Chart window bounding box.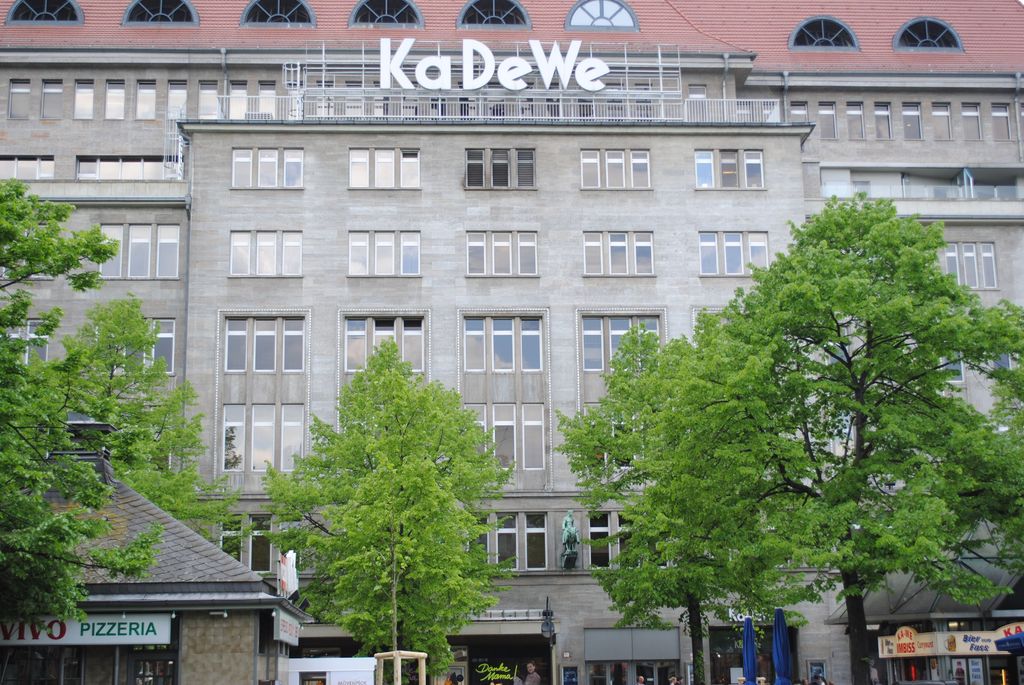
Charted: (348,148,424,185).
